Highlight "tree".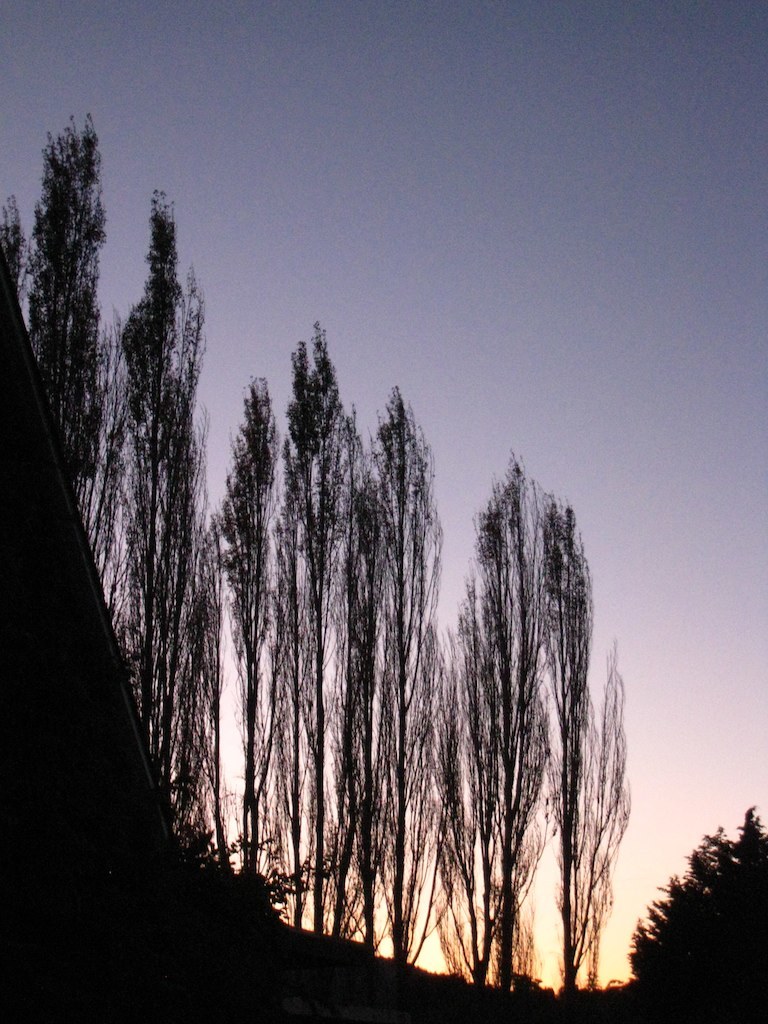
Highlighted region: select_region(16, 111, 108, 529).
